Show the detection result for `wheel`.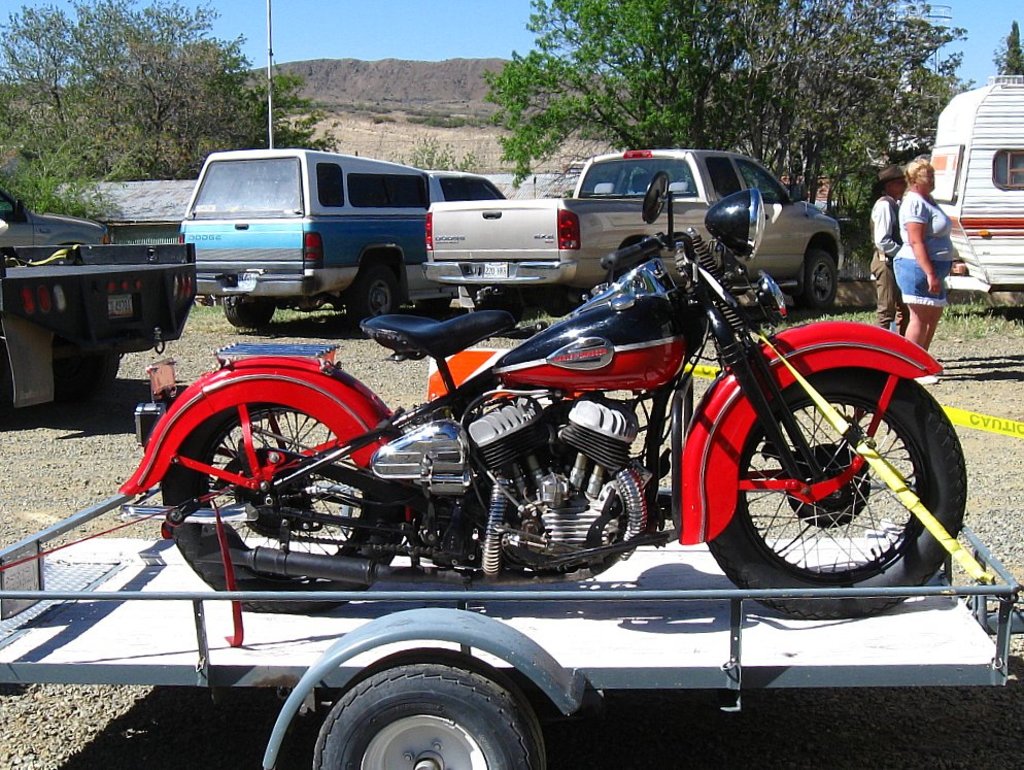
[left=40, top=338, right=115, bottom=403].
